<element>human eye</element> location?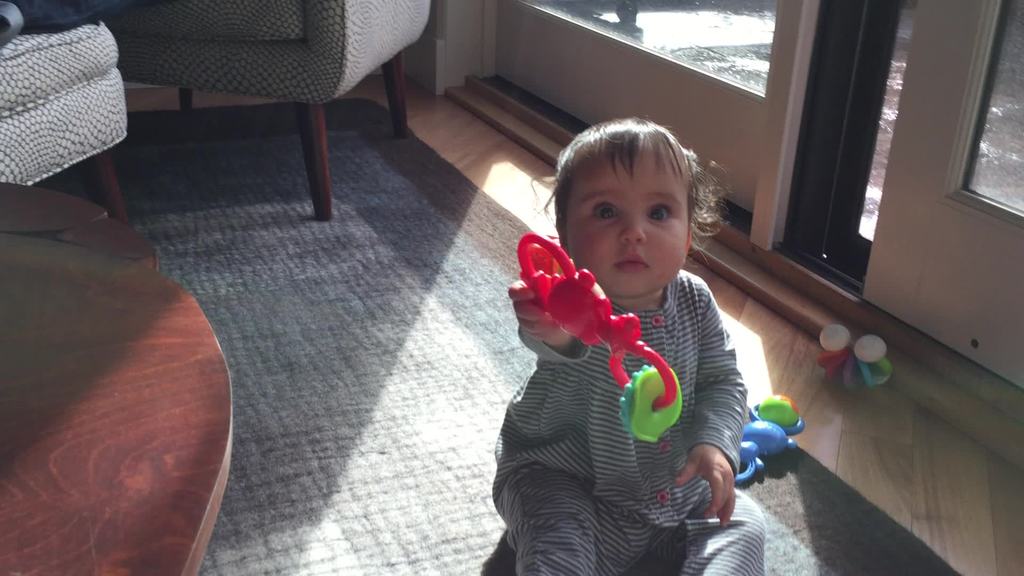
[left=643, top=206, right=671, bottom=223]
